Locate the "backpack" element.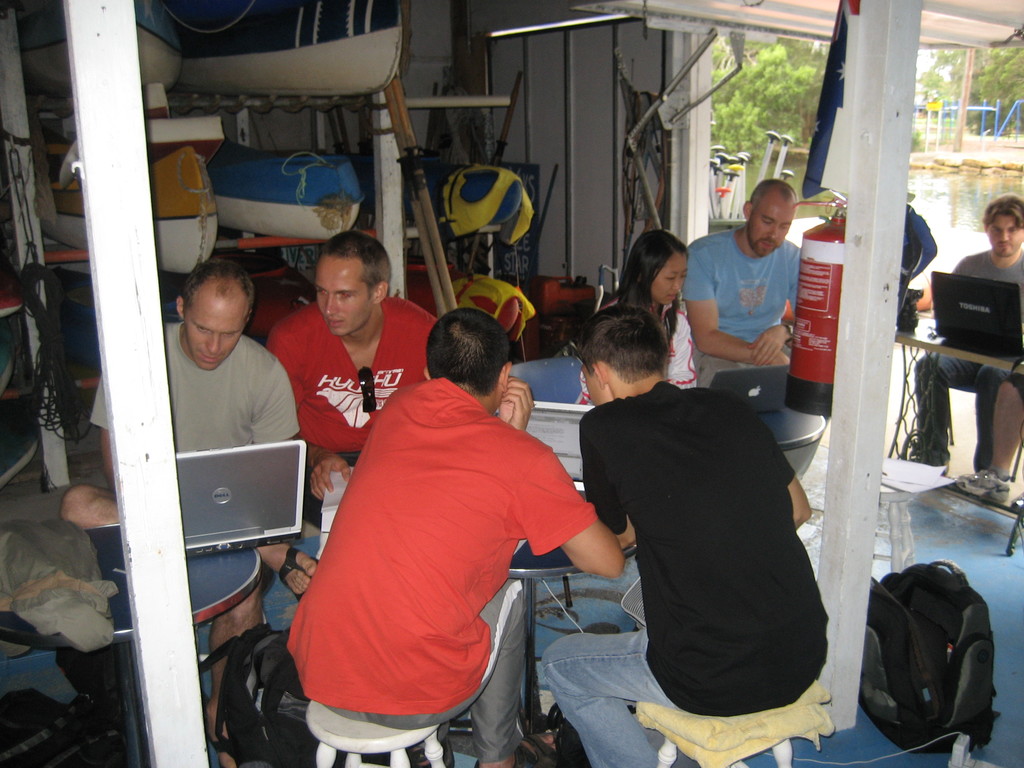
Element bbox: 188 626 324 767.
